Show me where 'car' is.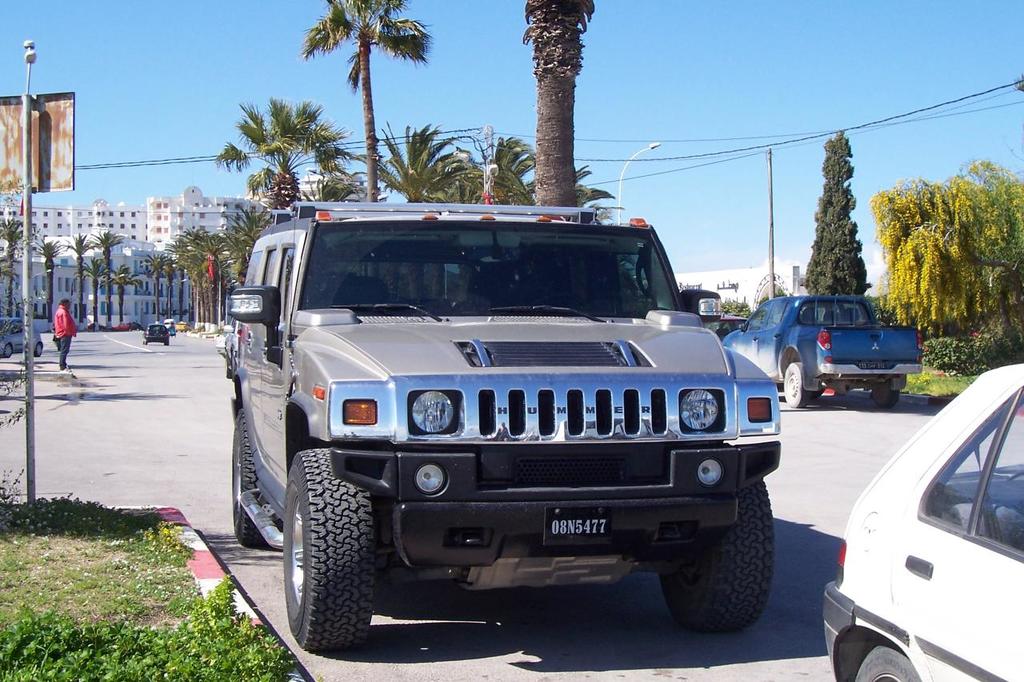
'car' is at select_region(226, 208, 784, 652).
